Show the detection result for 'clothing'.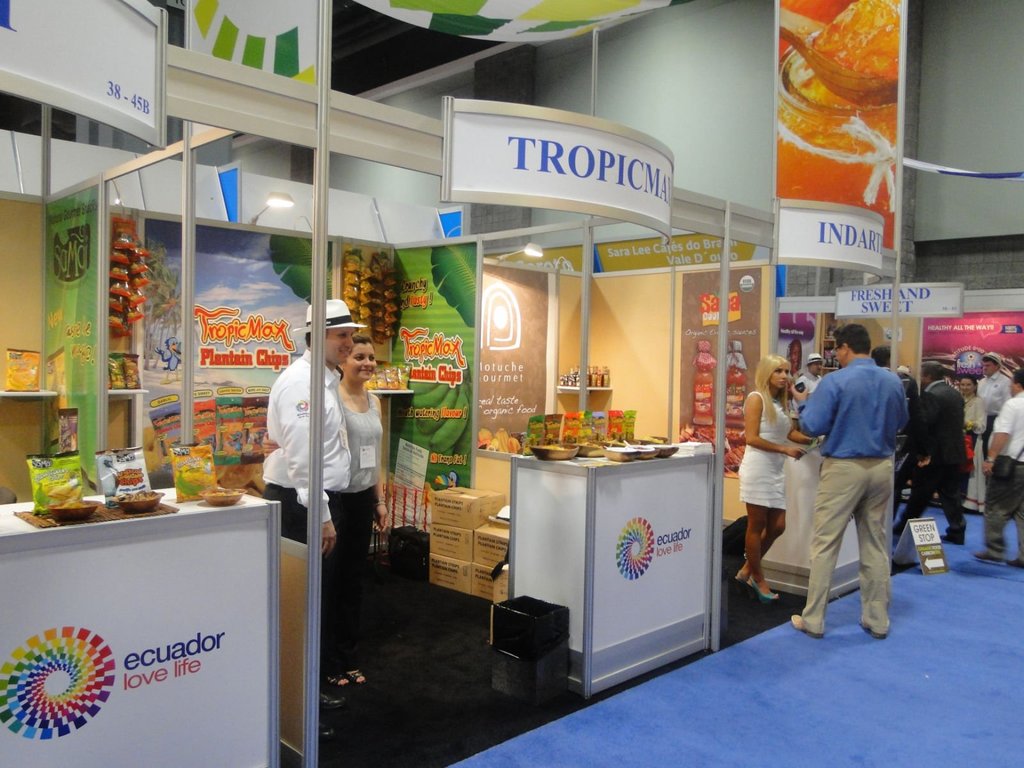
261 351 348 577.
